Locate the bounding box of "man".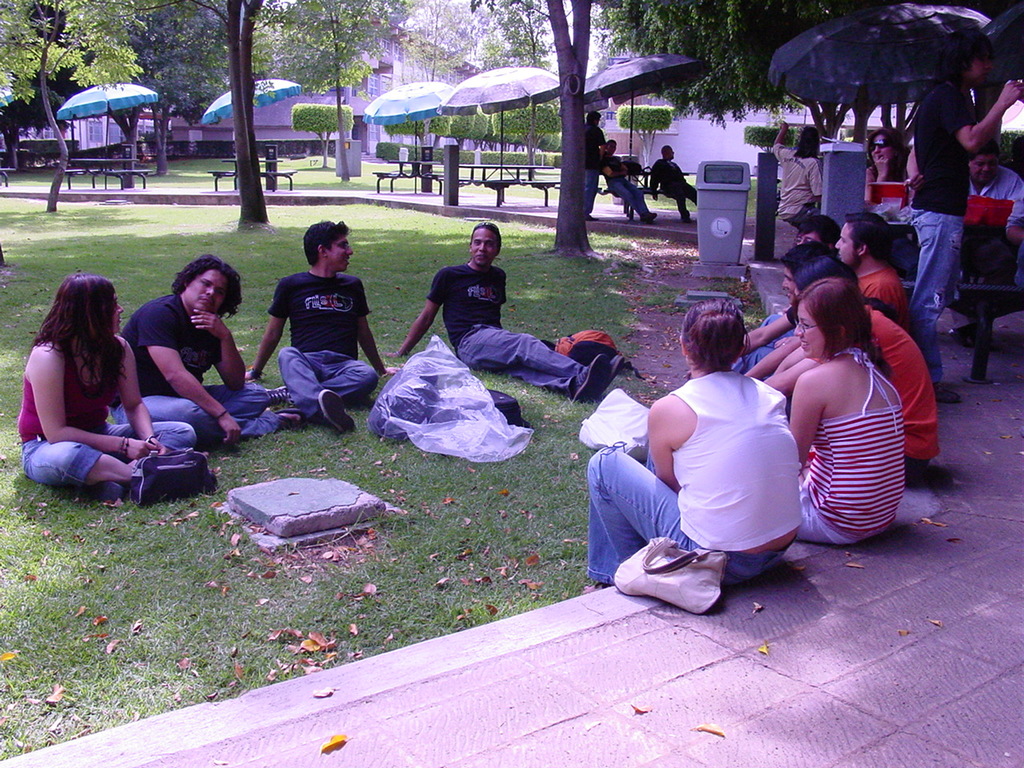
Bounding box: {"left": 244, "top": 218, "right": 402, "bottom": 428}.
